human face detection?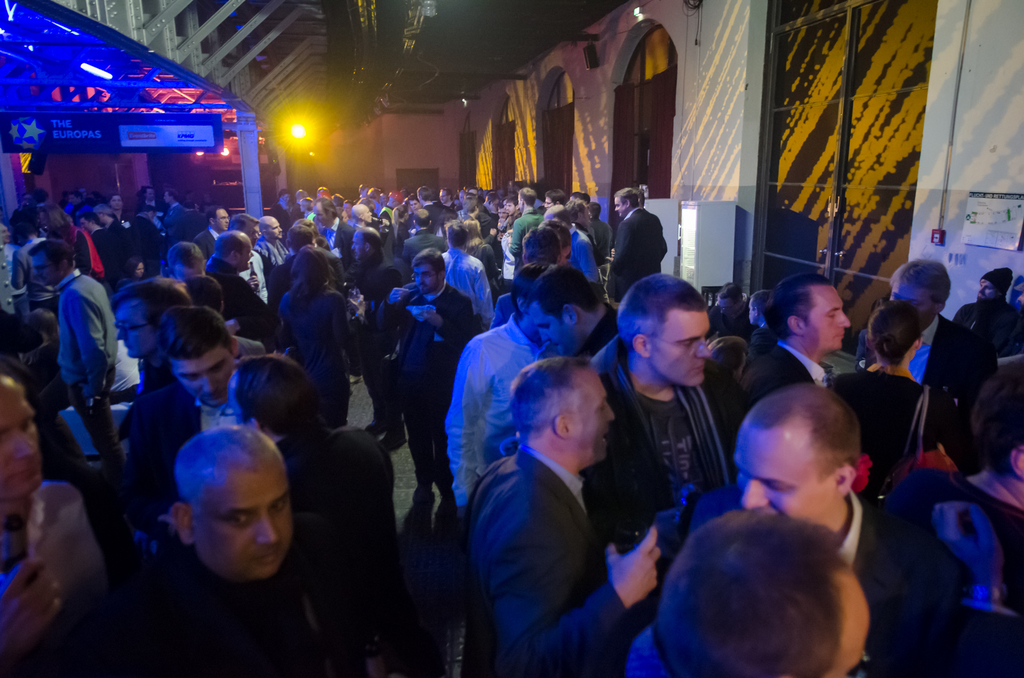
[x1=894, y1=283, x2=932, y2=322]
